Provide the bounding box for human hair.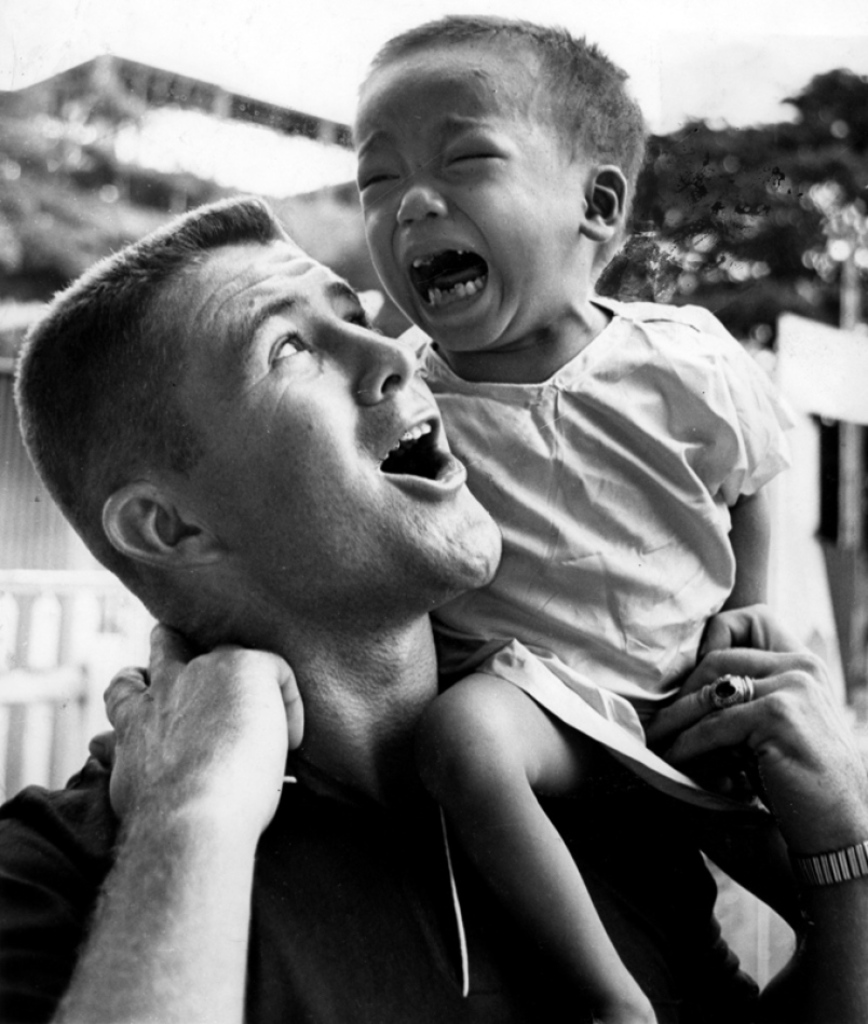
x1=12, y1=215, x2=286, y2=574.
